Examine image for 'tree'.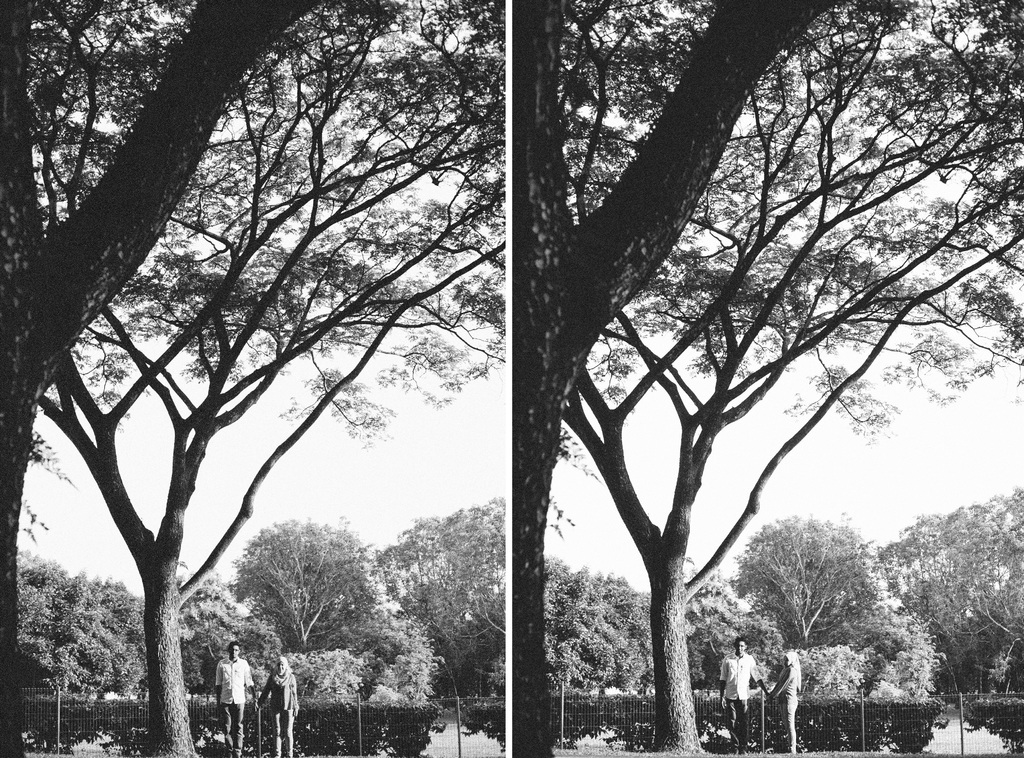
Examination result: l=24, t=0, r=506, b=757.
